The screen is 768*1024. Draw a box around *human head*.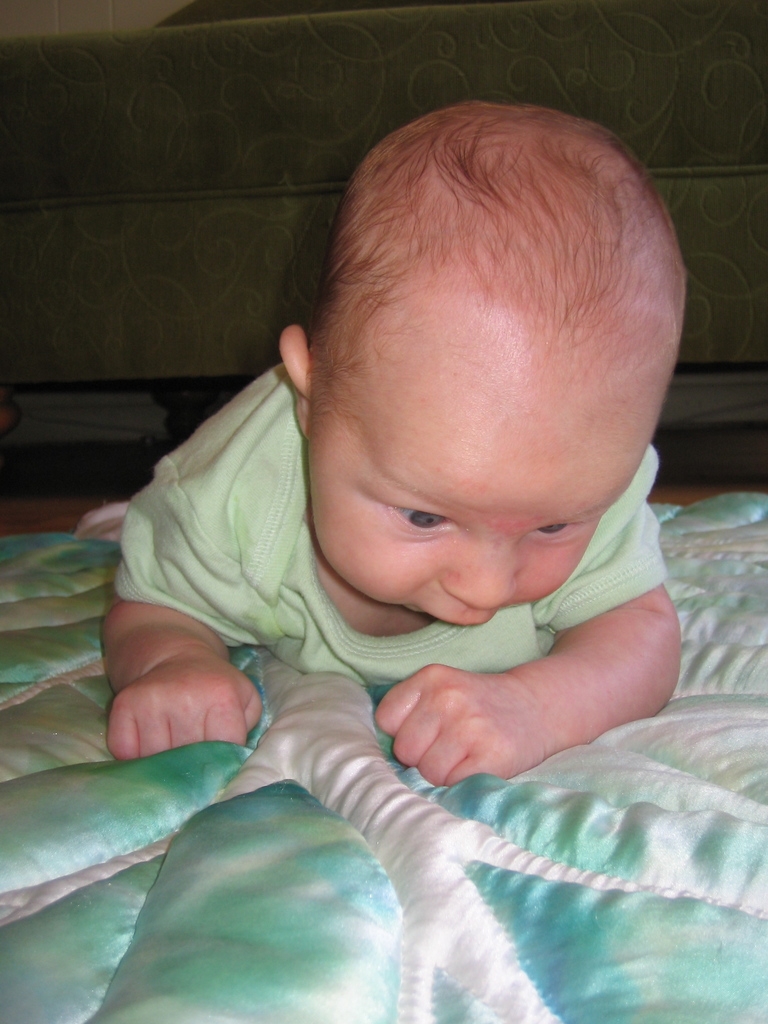
<region>272, 84, 701, 596</region>.
